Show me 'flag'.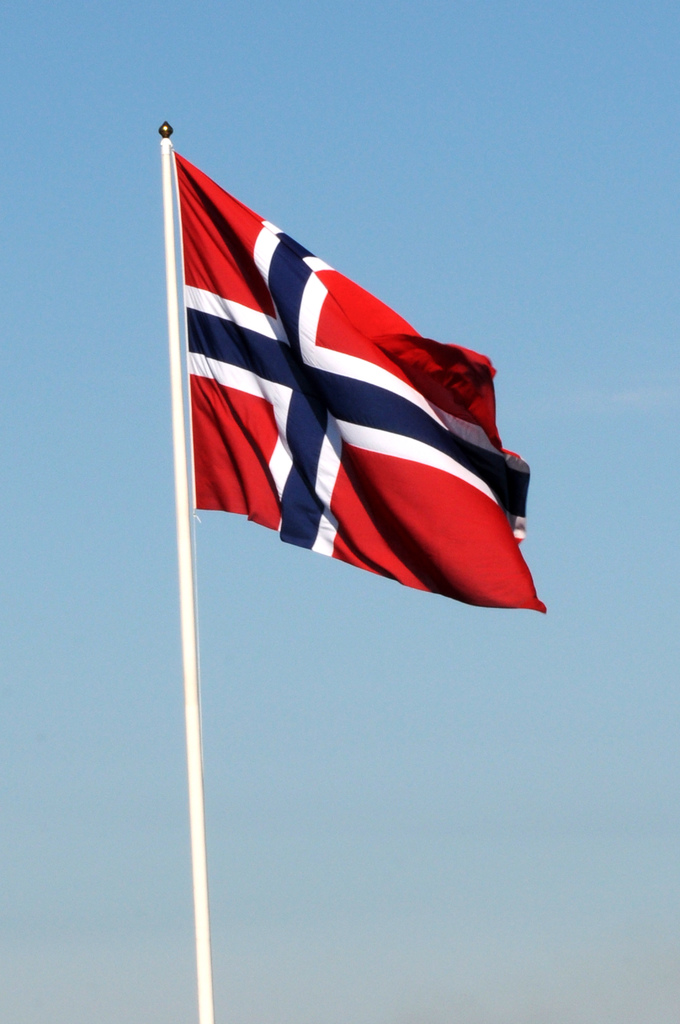
'flag' is here: <region>159, 126, 511, 632</region>.
